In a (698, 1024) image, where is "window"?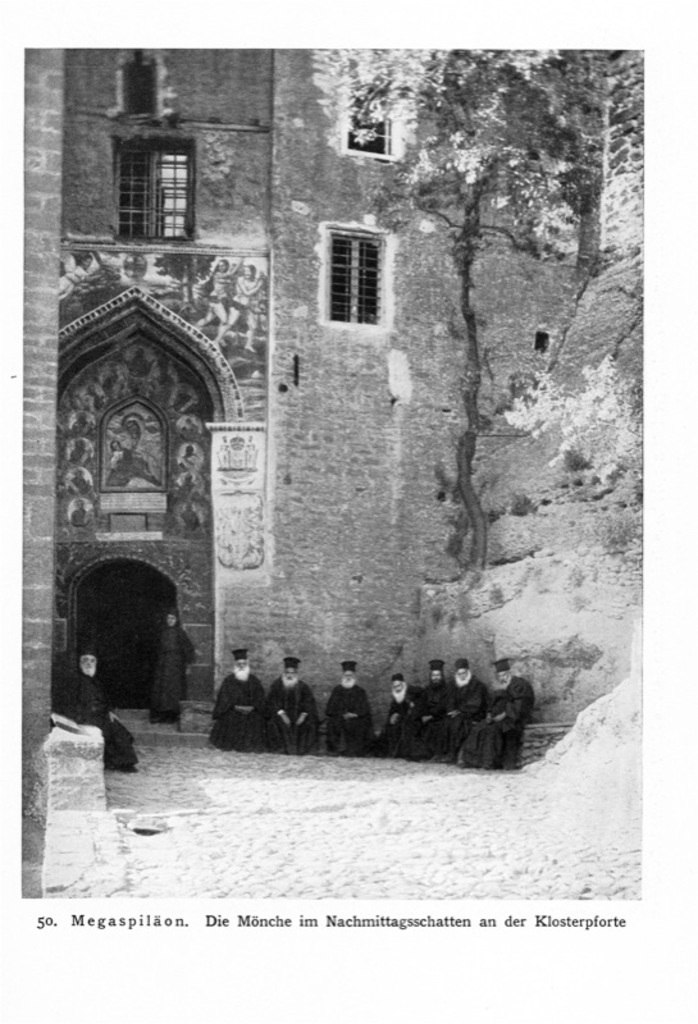
l=108, t=132, r=192, b=257.
